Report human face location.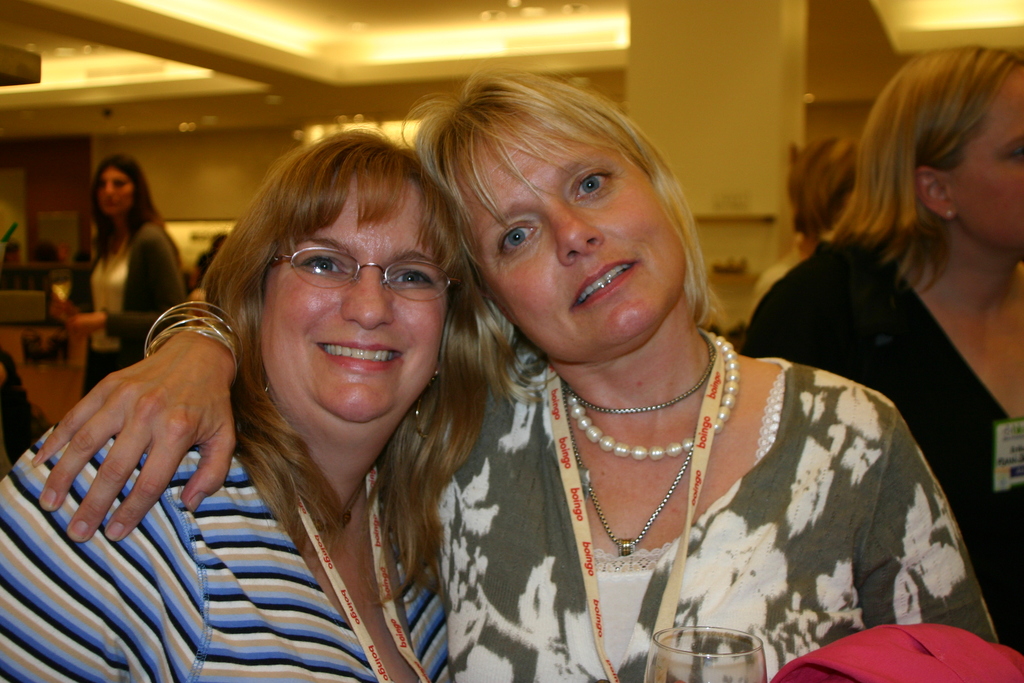
Report: rect(251, 173, 449, 438).
